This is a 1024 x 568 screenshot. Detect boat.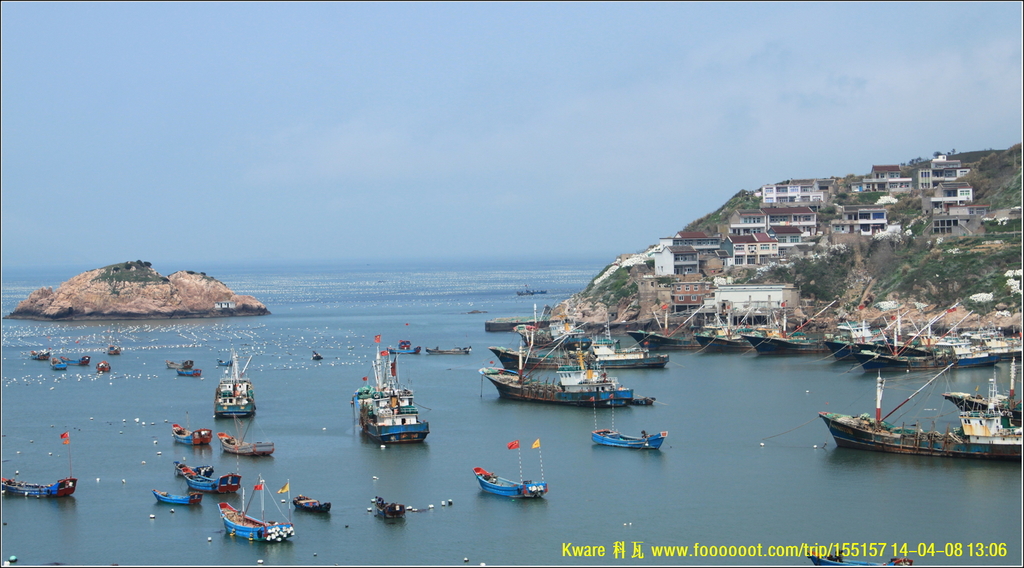
(212,353,259,419).
